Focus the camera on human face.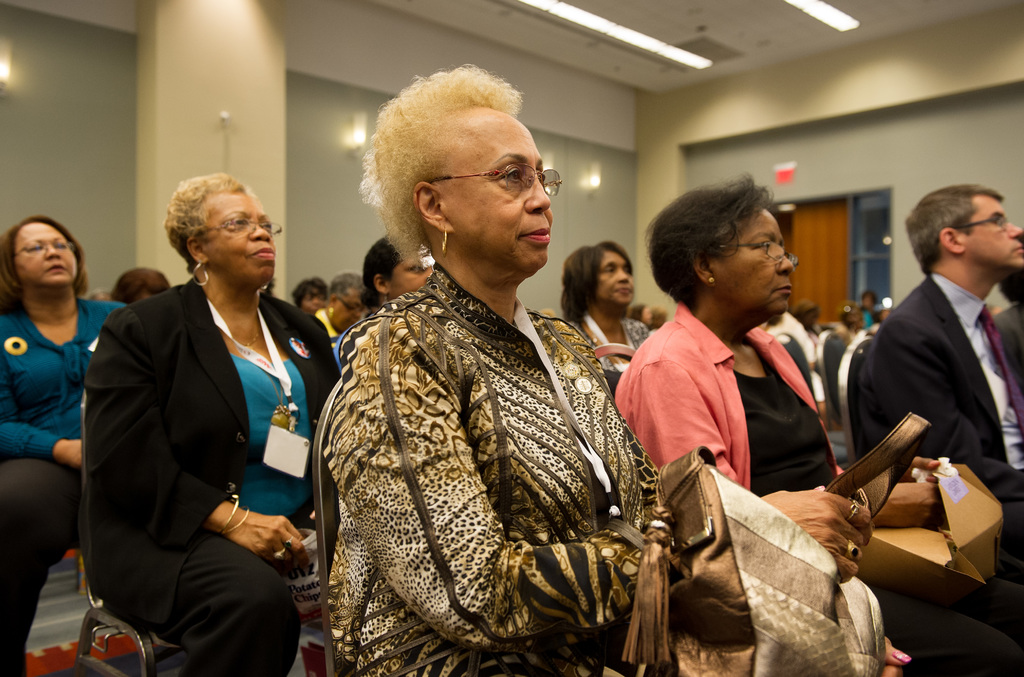
Focus region: 596/250/635/310.
